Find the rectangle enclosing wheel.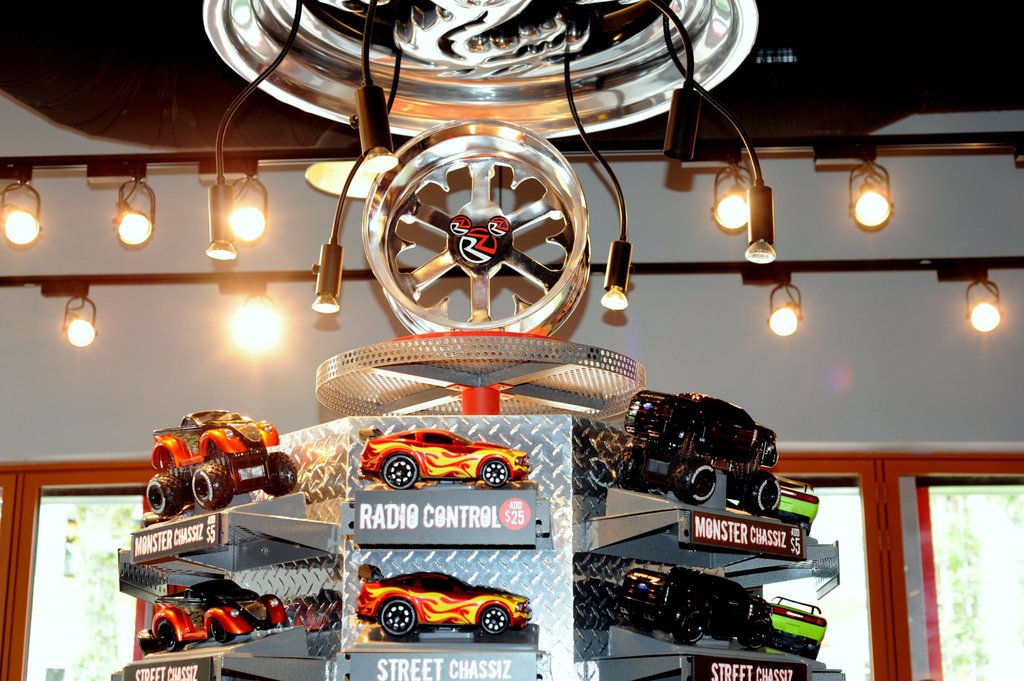
611,444,648,492.
